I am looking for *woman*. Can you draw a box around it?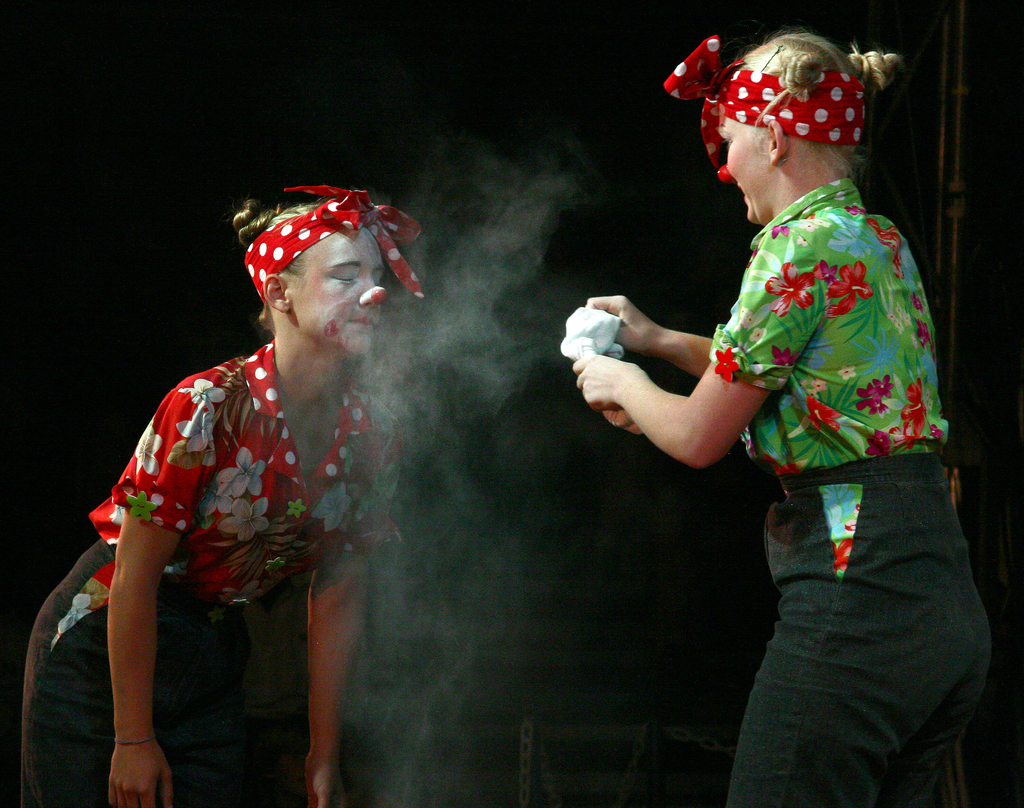
Sure, the bounding box is (x1=566, y1=31, x2=995, y2=807).
